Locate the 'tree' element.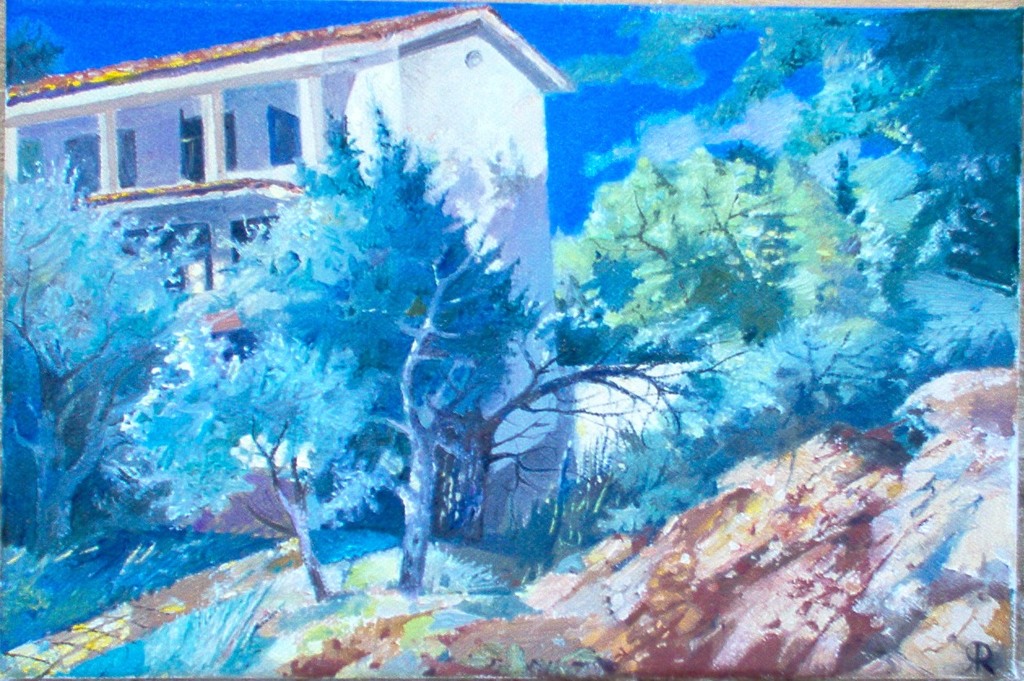
Element bbox: region(0, 15, 69, 84).
